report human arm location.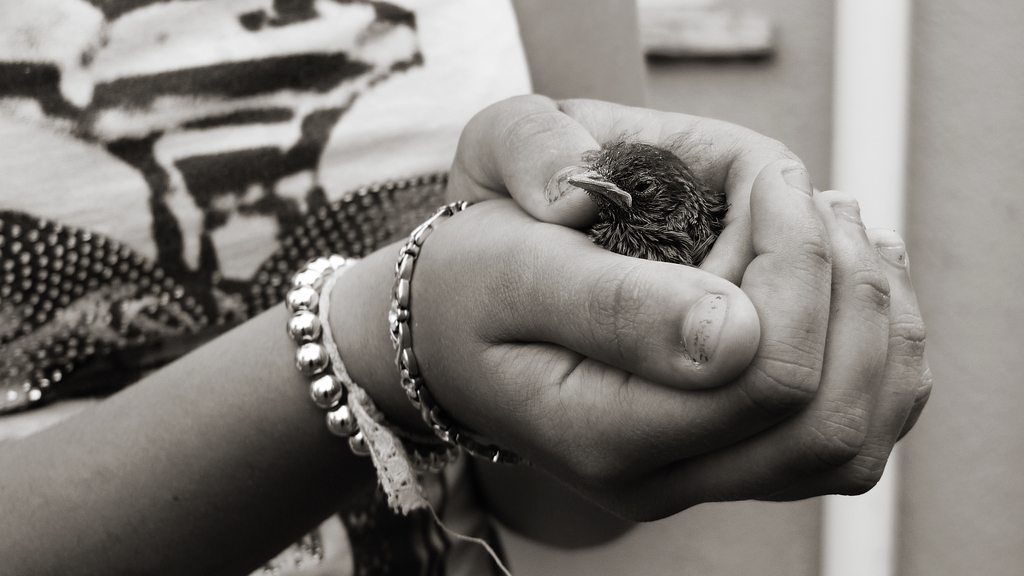
Report: locate(436, 86, 812, 285).
